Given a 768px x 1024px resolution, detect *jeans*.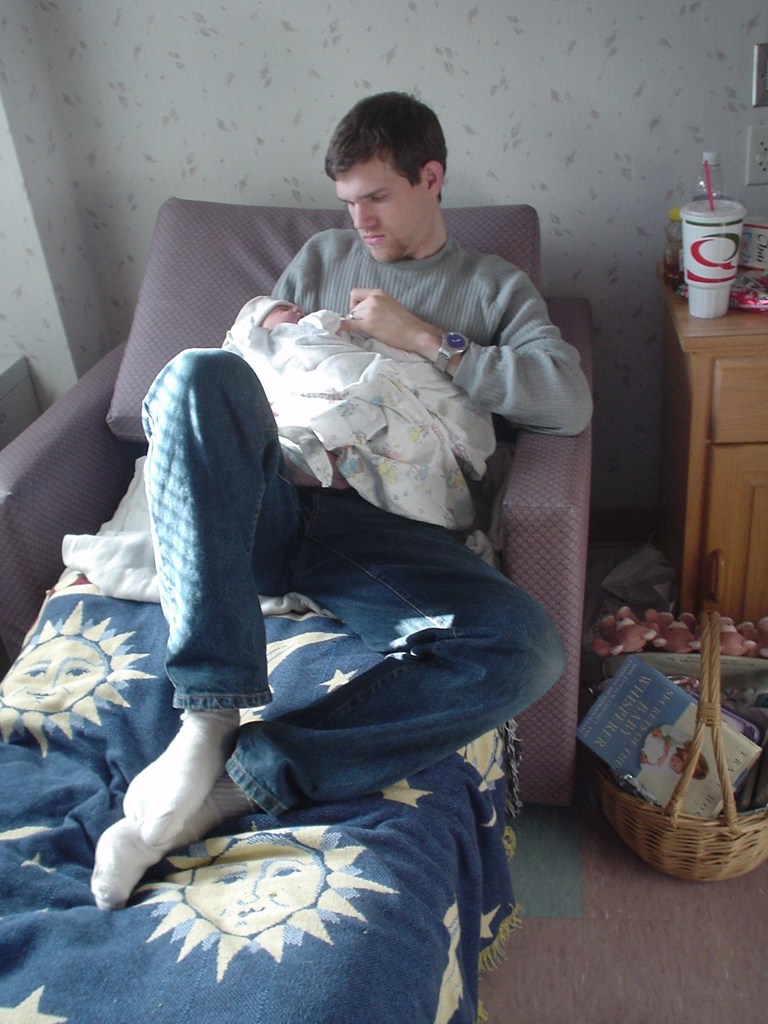
select_region(82, 442, 534, 961).
